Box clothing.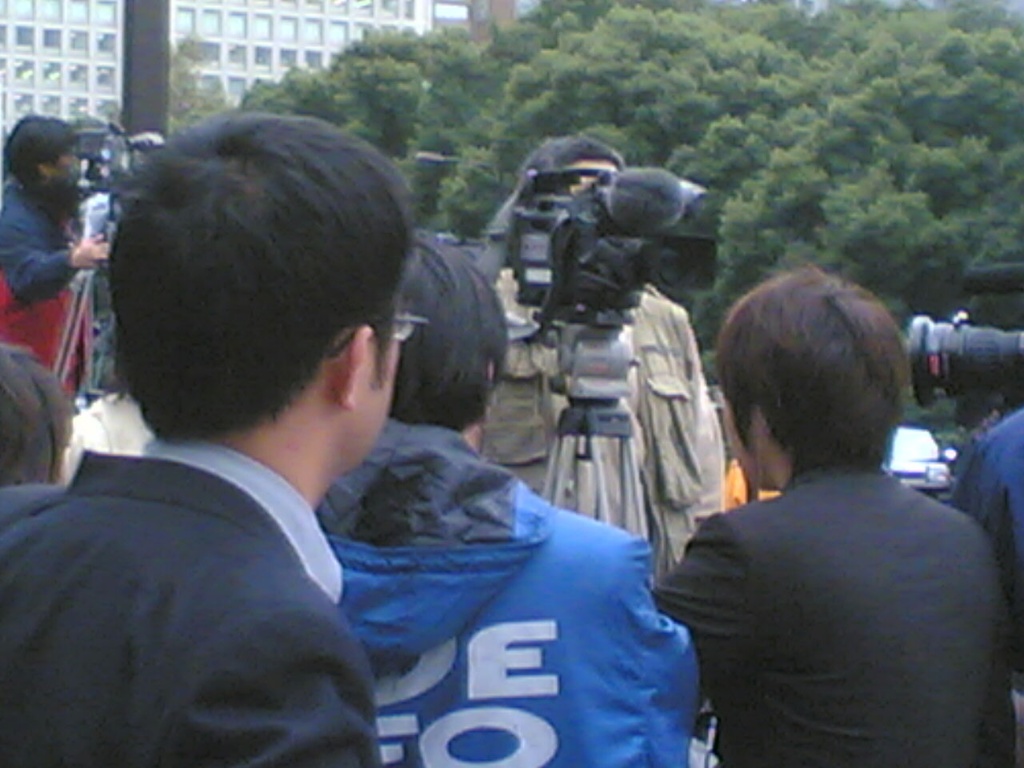
x1=482 y1=250 x2=727 y2=590.
